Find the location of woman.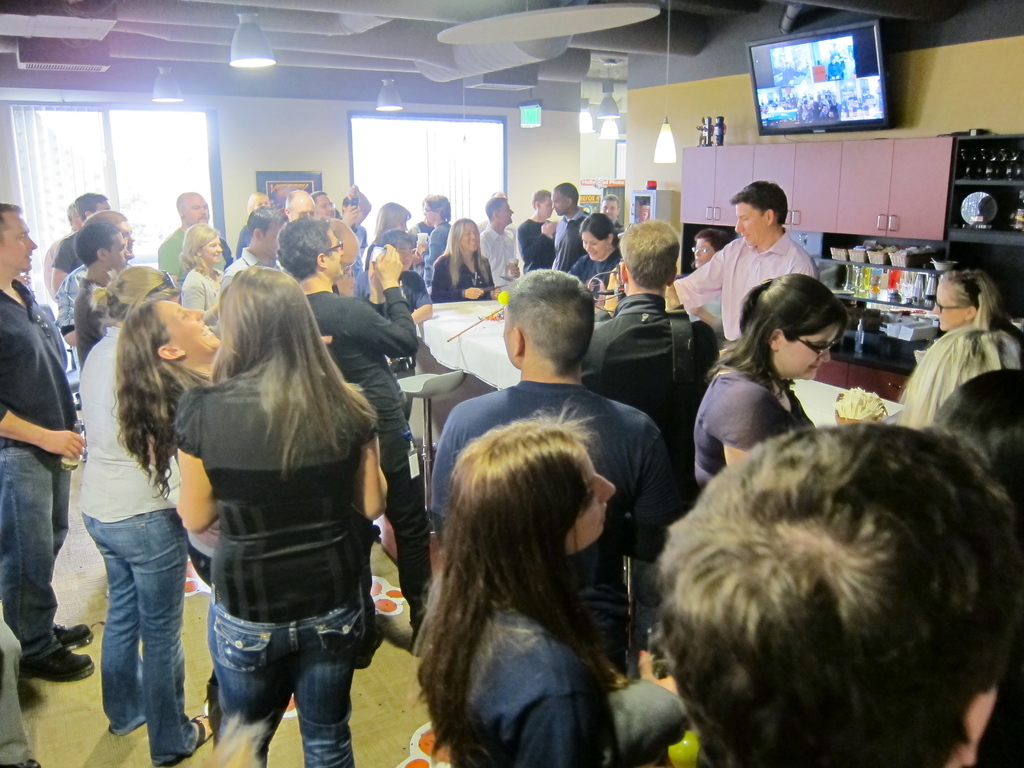
Location: 365 204 416 275.
